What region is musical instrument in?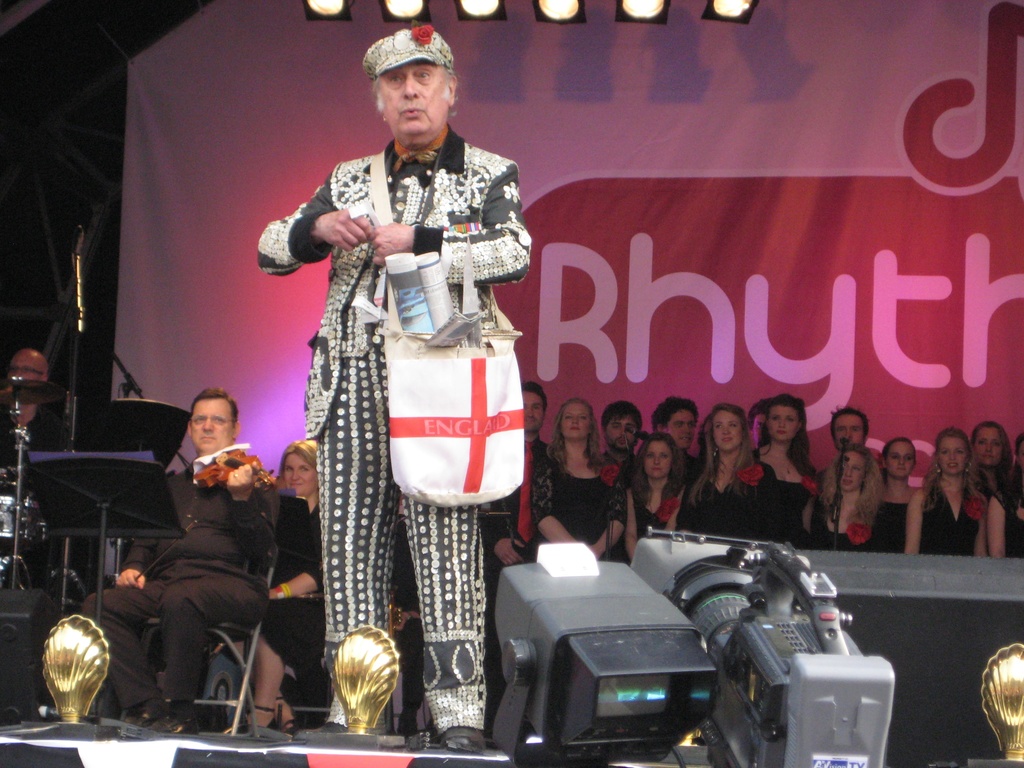
BBox(191, 446, 280, 504).
